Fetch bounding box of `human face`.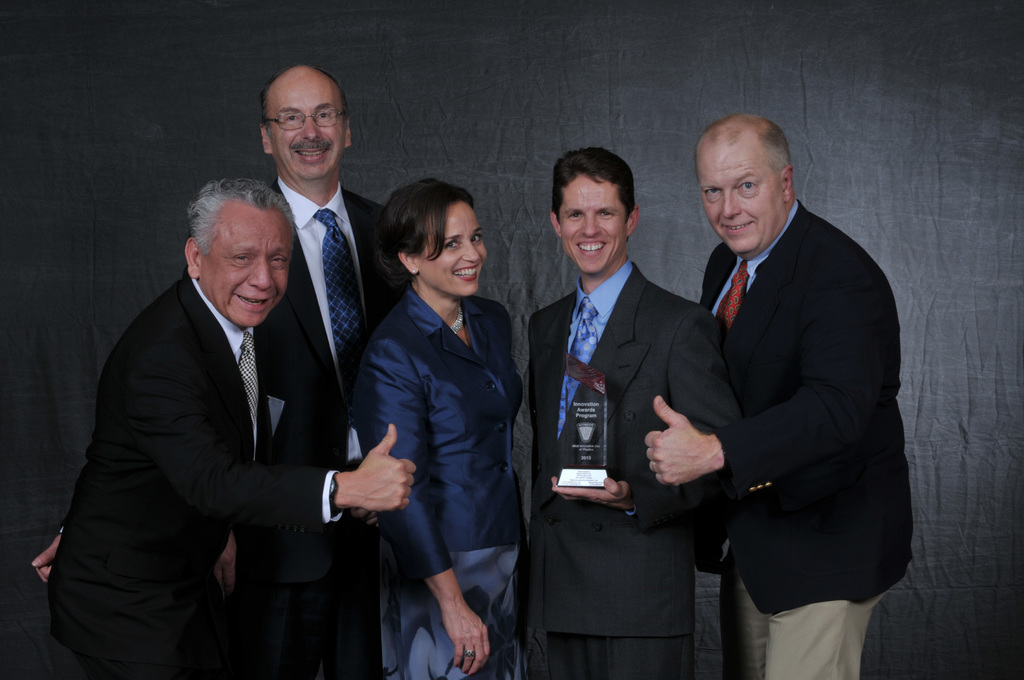
Bbox: 266,85,342,179.
